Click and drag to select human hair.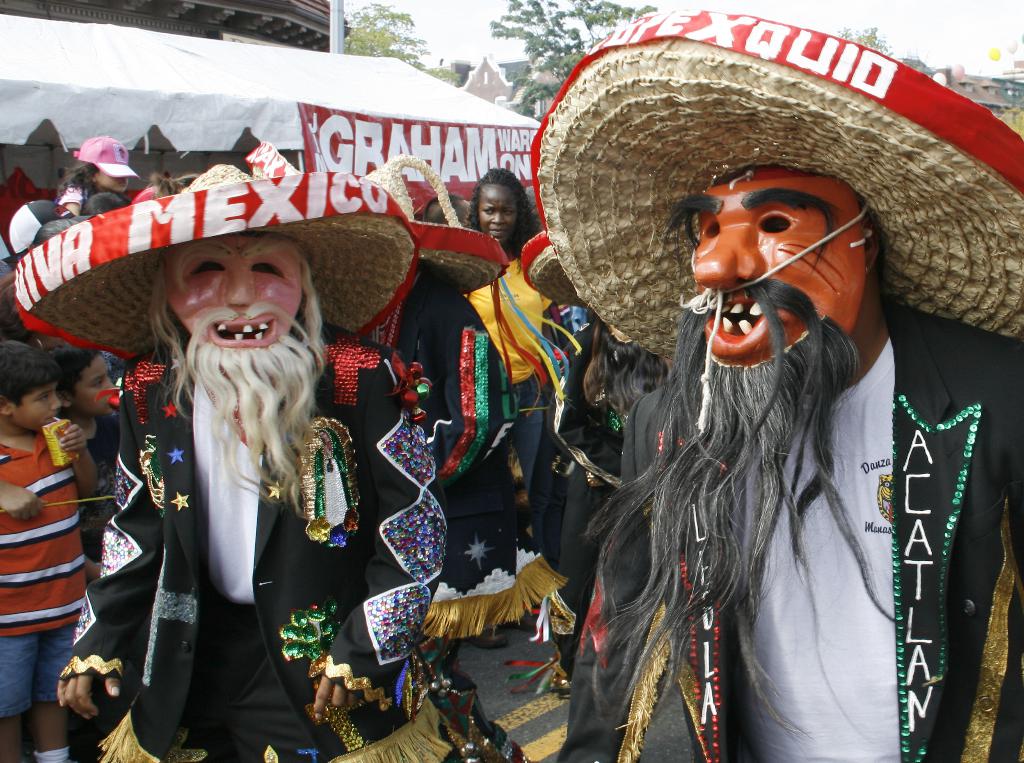
Selection: region(49, 342, 104, 407).
